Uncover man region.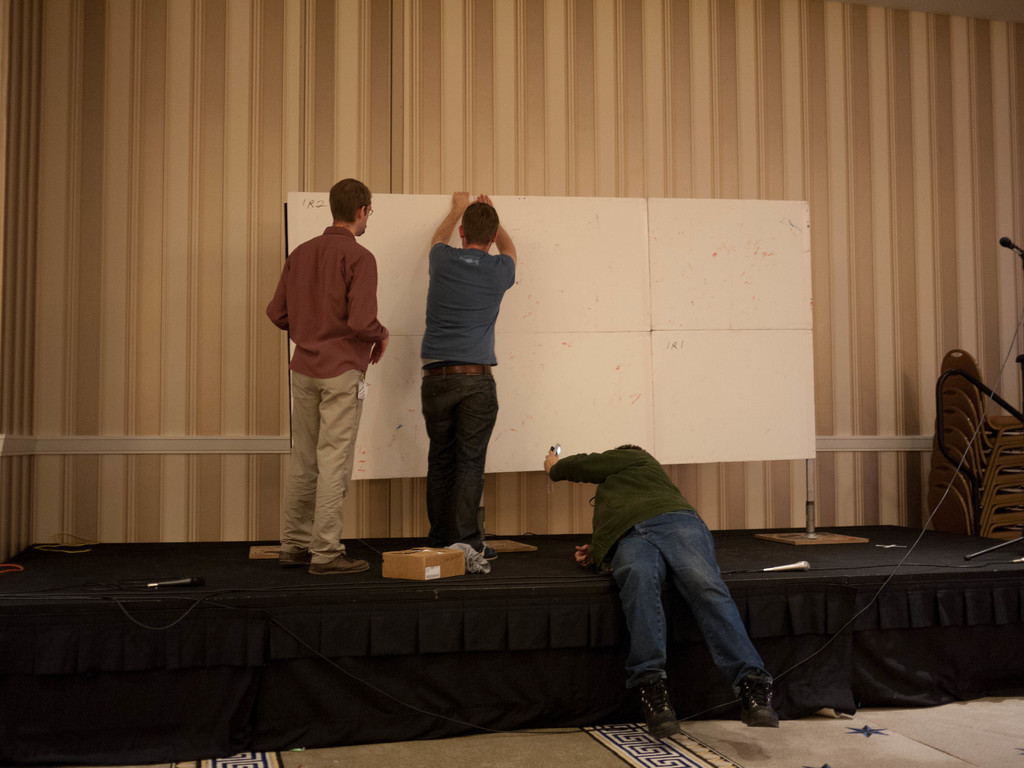
Uncovered: <region>547, 436, 776, 740</region>.
